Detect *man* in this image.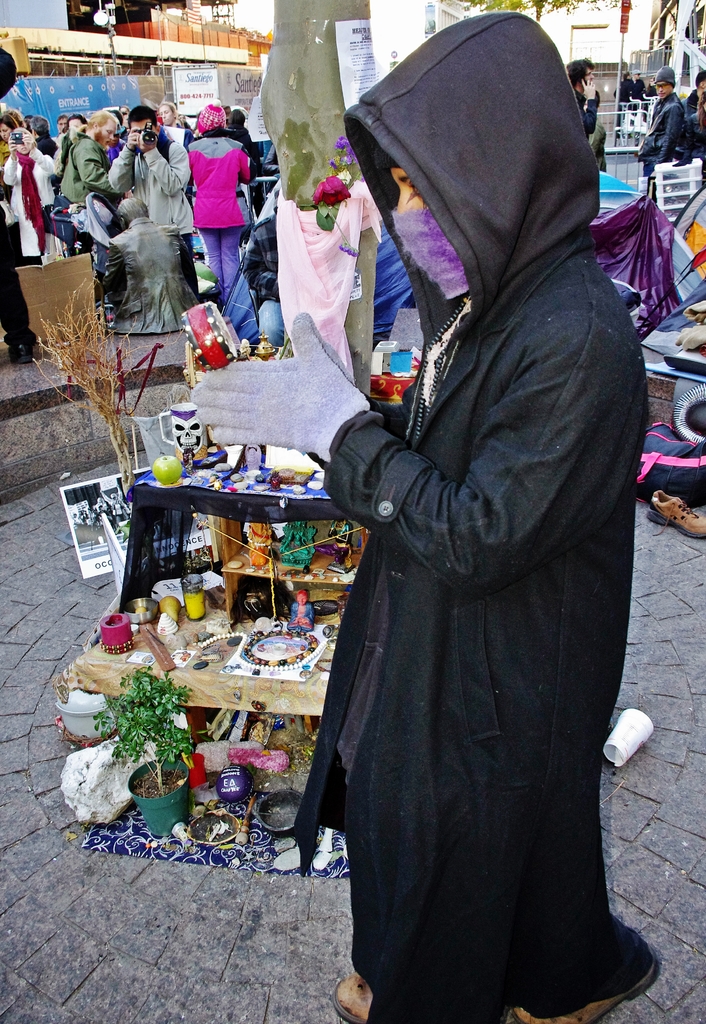
Detection: 568/54/599/137.
